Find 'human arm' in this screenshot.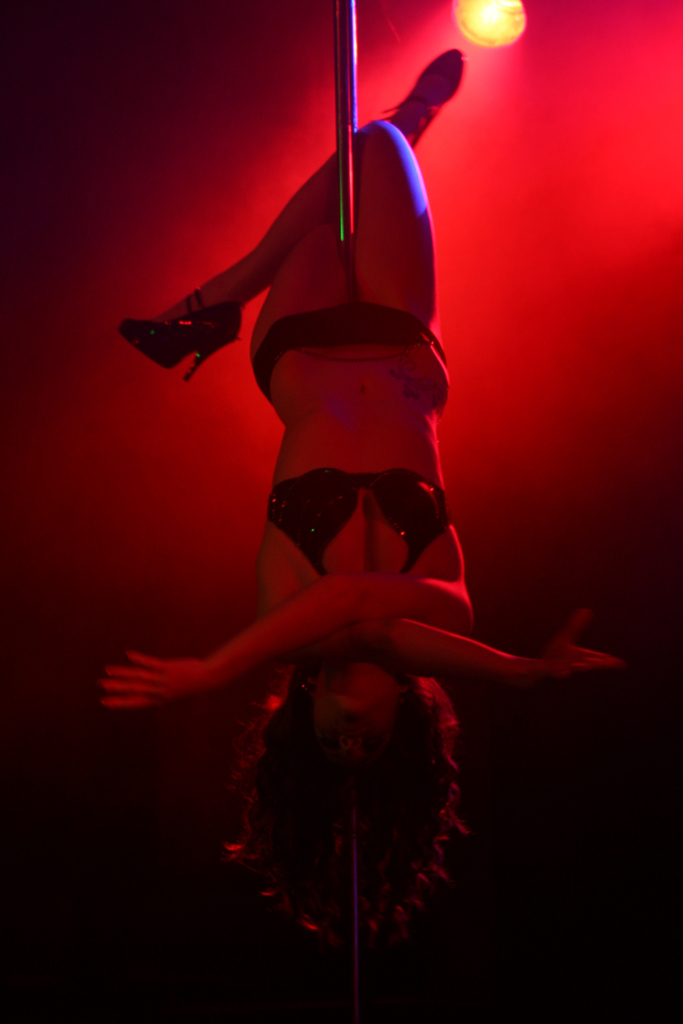
The bounding box for 'human arm' is (311,603,623,688).
